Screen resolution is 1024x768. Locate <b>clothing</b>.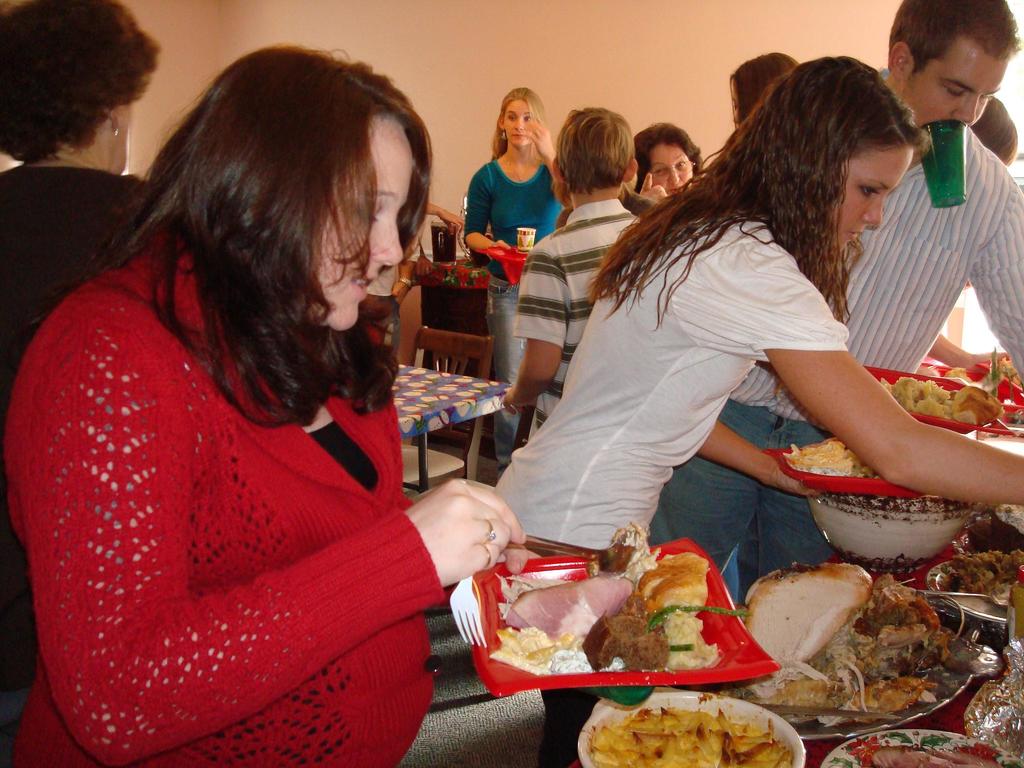
BBox(0, 162, 199, 704).
